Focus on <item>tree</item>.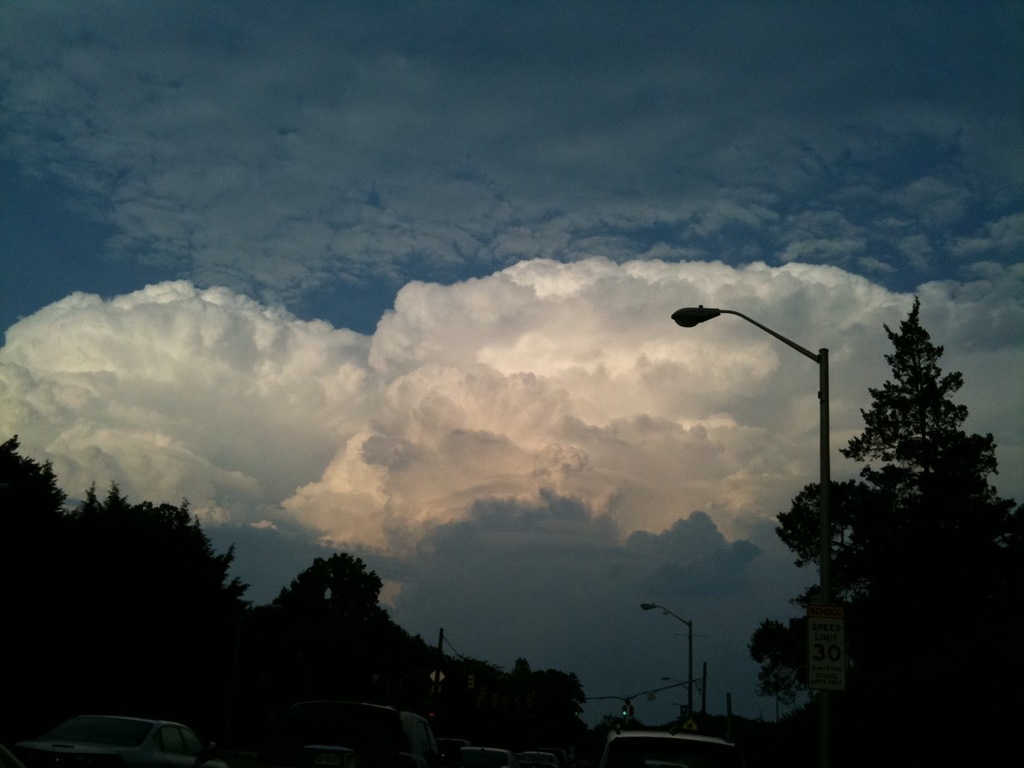
Focused at {"left": 840, "top": 298, "right": 967, "bottom": 506}.
